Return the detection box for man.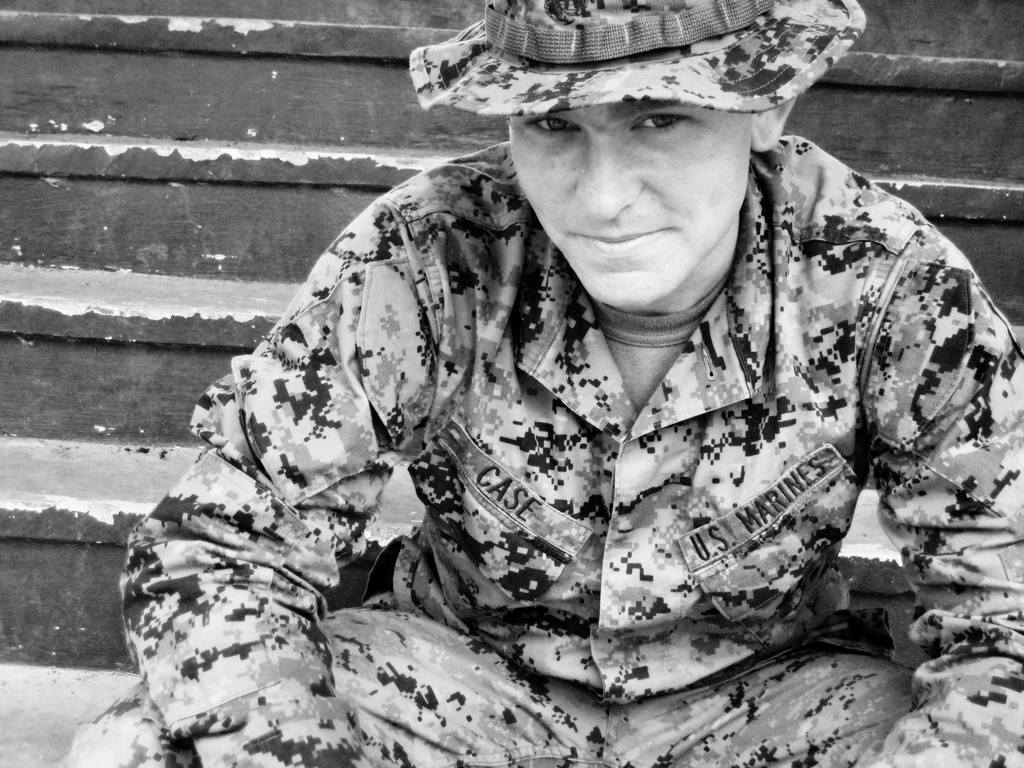
Rect(165, 12, 1000, 731).
